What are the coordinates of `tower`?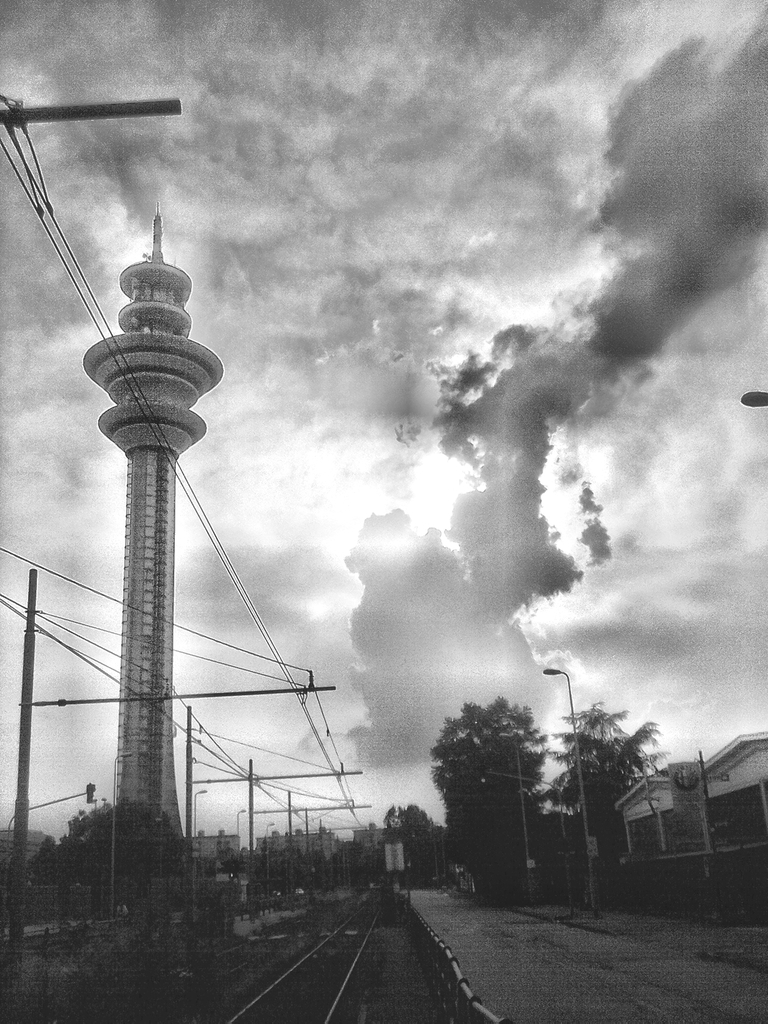
<box>83,211,223,839</box>.
